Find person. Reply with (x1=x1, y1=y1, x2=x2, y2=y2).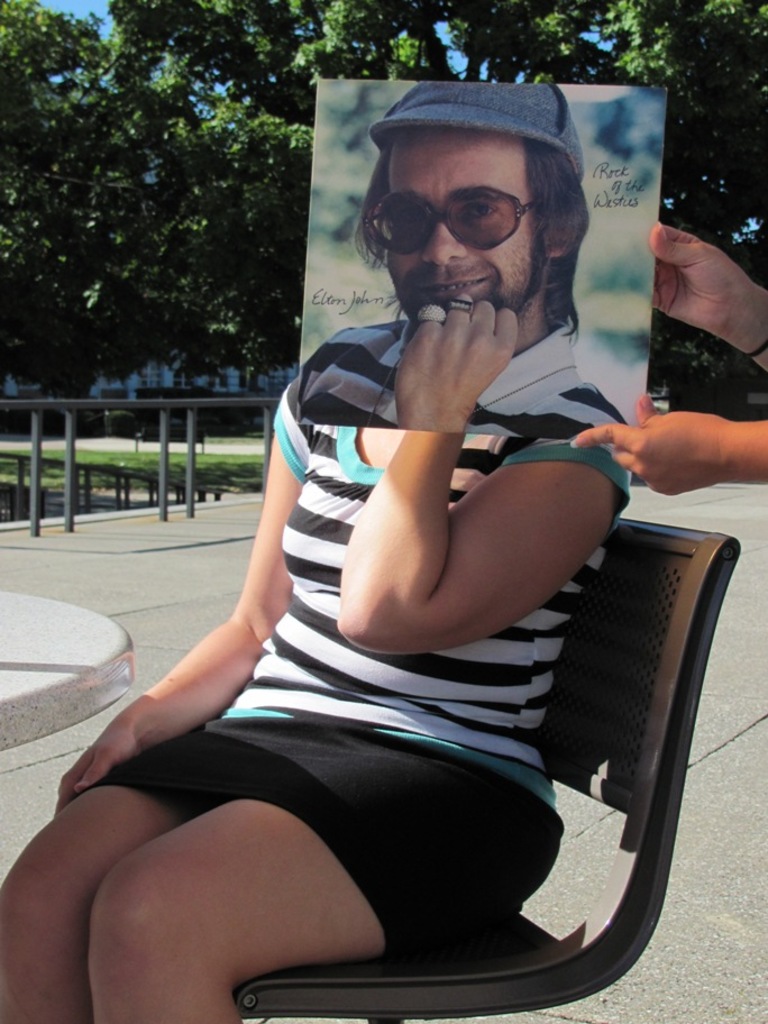
(x1=0, y1=83, x2=631, y2=1023).
